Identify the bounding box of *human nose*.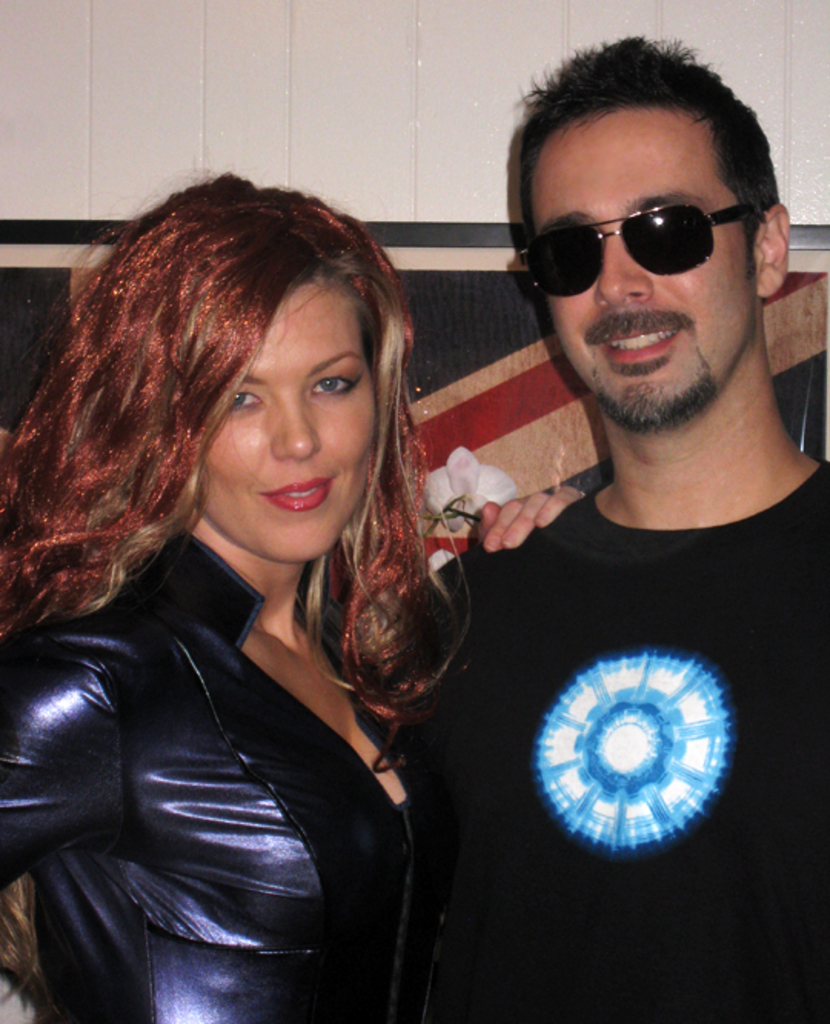
(590, 235, 659, 314).
